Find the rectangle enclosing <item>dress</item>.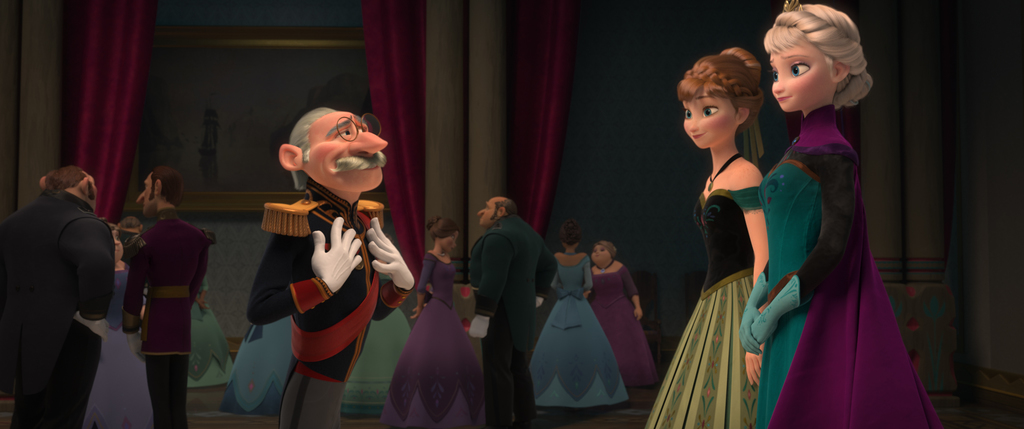
220, 314, 288, 416.
